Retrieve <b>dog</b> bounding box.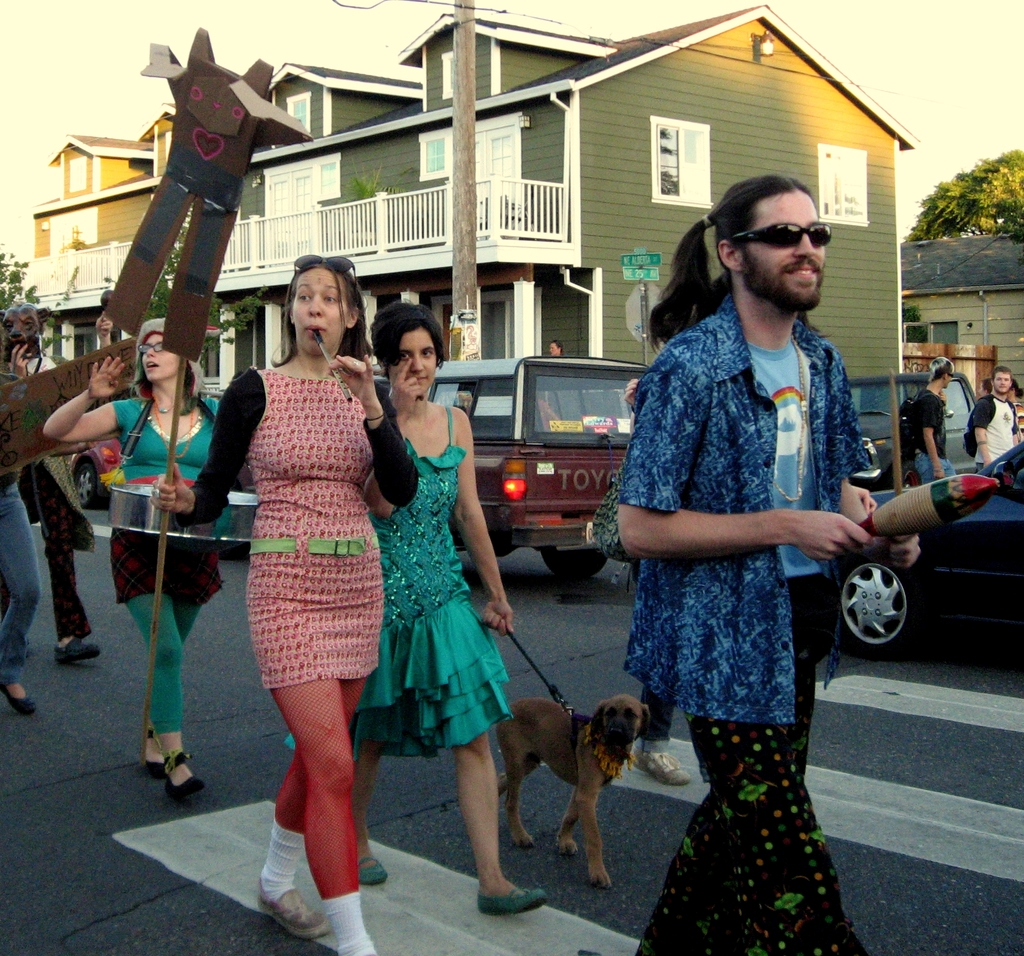
Bounding box: bbox=(495, 692, 657, 889).
